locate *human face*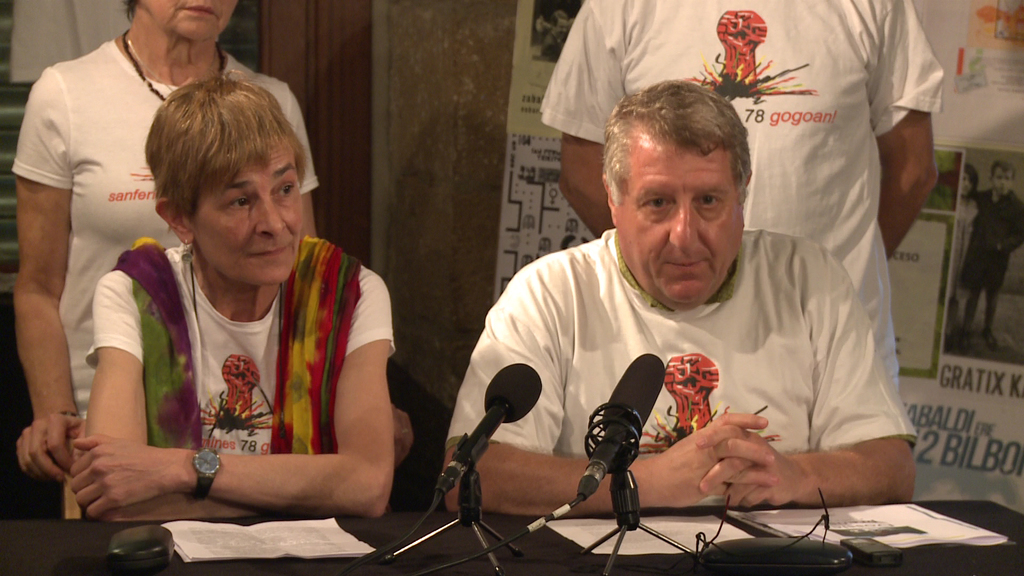
186 134 301 287
